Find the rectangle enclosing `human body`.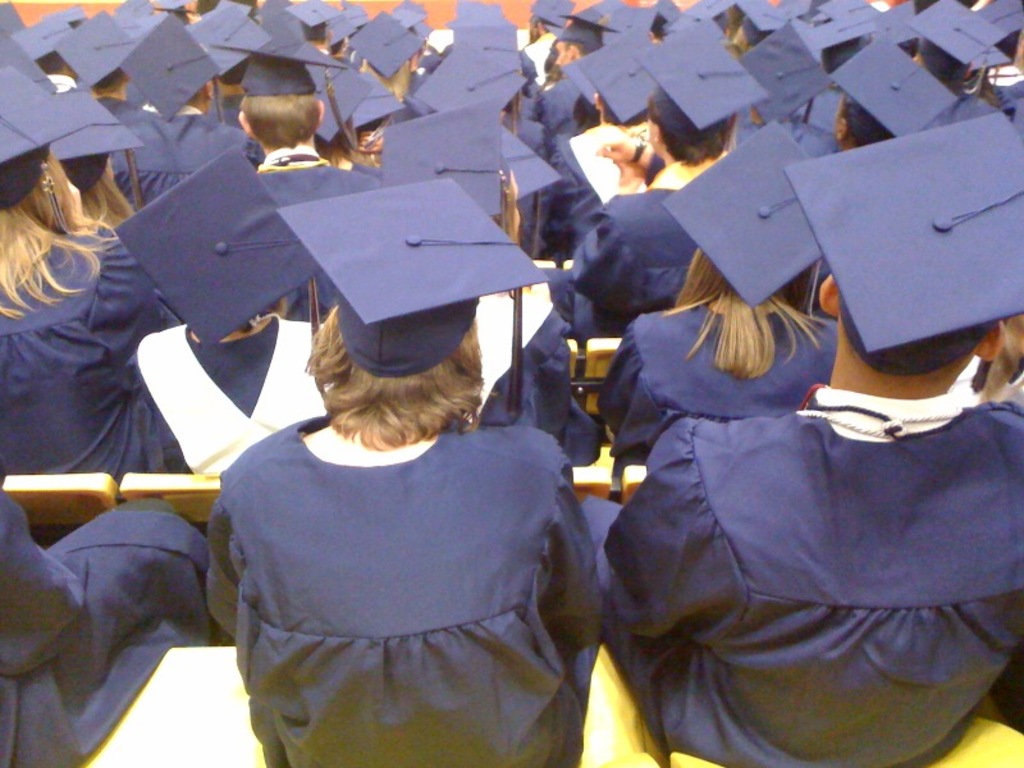
<region>471, 280, 594, 483</region>.
